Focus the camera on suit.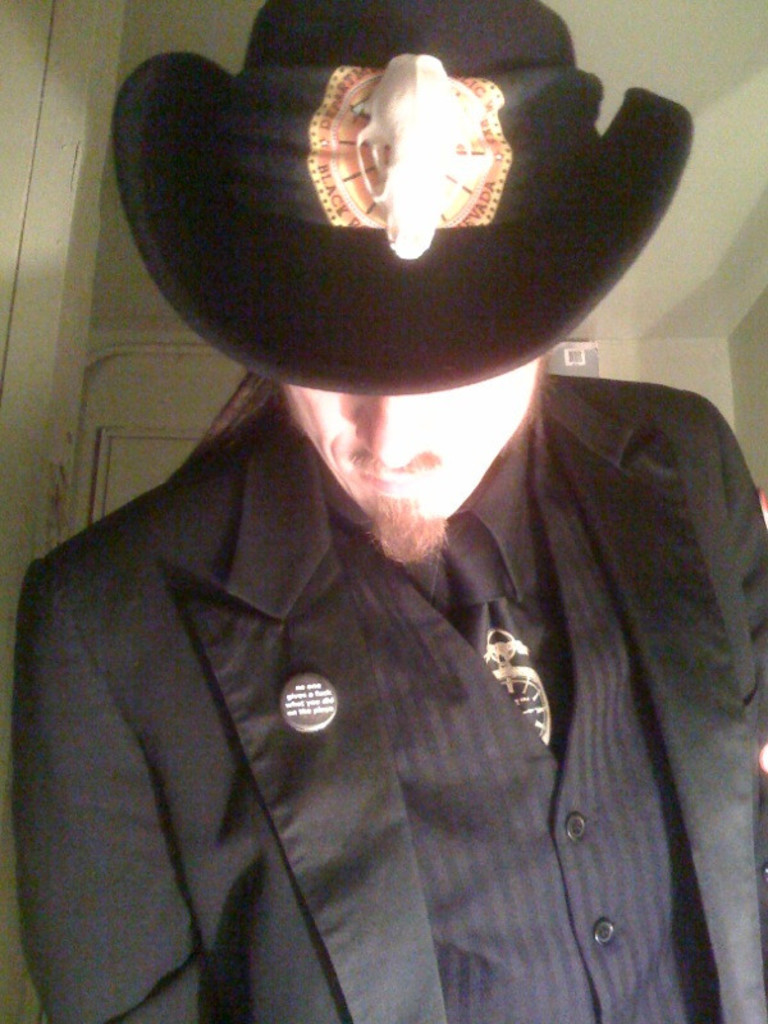
Focus region: x1=19 y1=178 x2=708 y2=1002.
